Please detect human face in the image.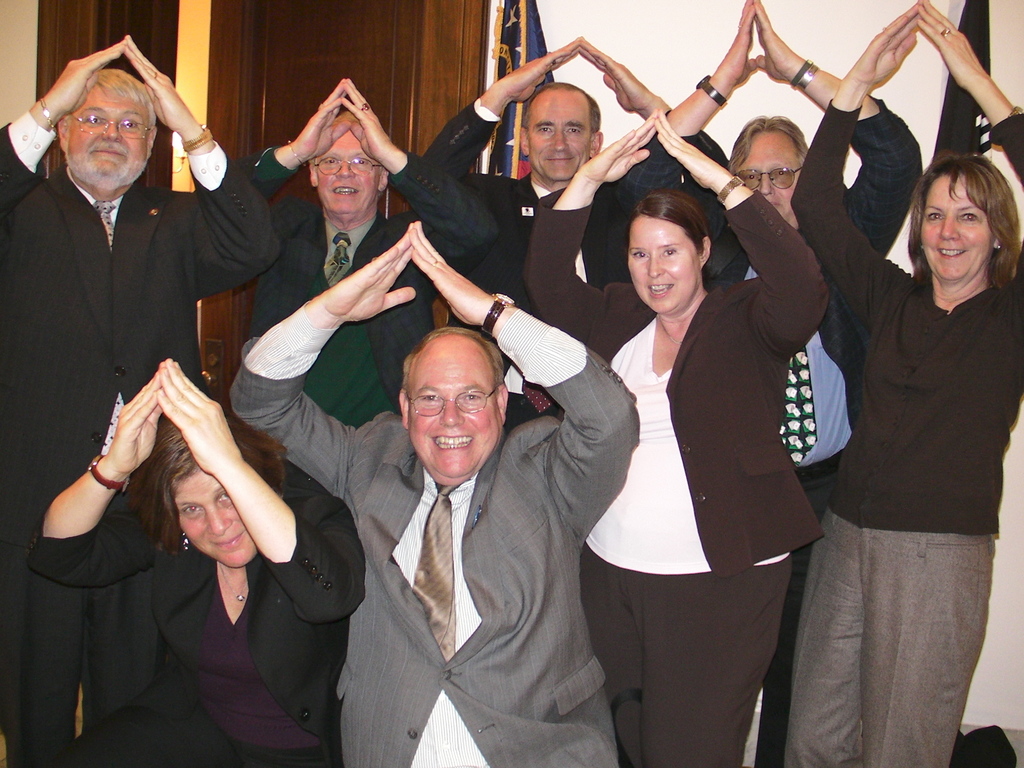
68/84/152/180.
